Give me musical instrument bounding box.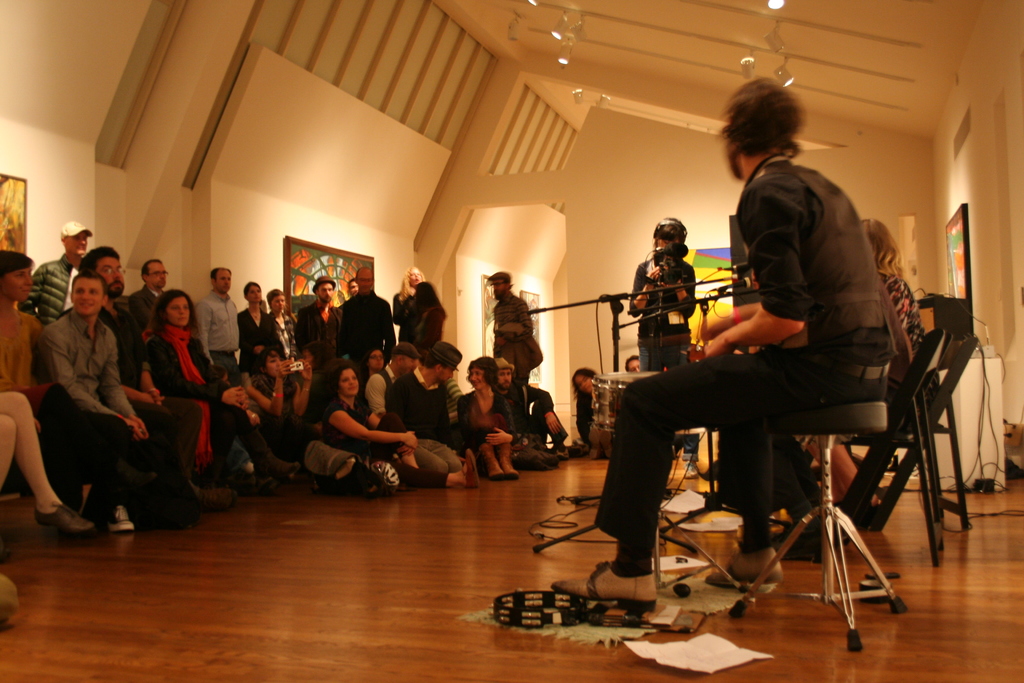
588:365:664:432.
